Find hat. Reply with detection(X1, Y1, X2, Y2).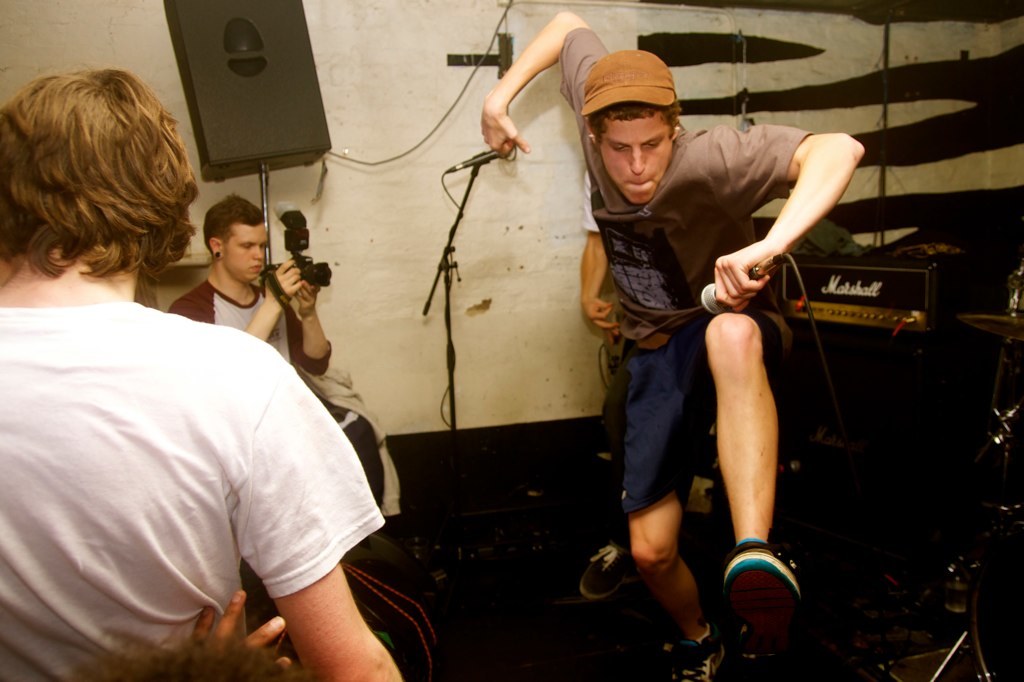
detection(580, 47, 677, 118).
